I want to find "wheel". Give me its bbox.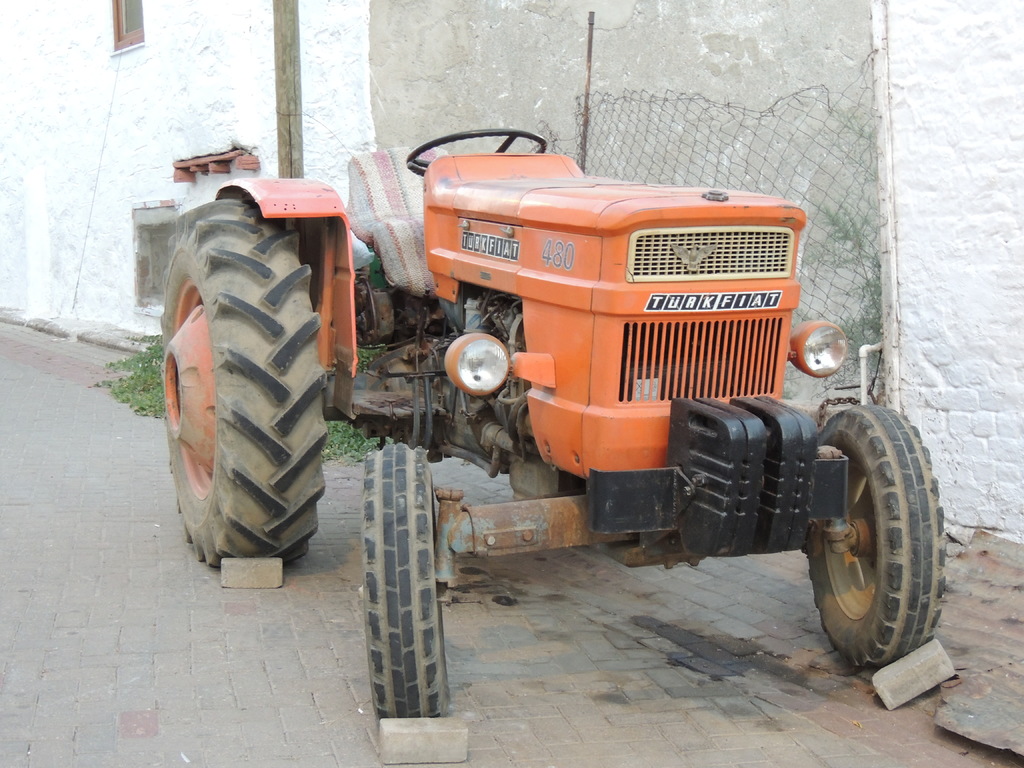
{"left": 407, "top": 127, "right": 545, "bottom": 175}.
